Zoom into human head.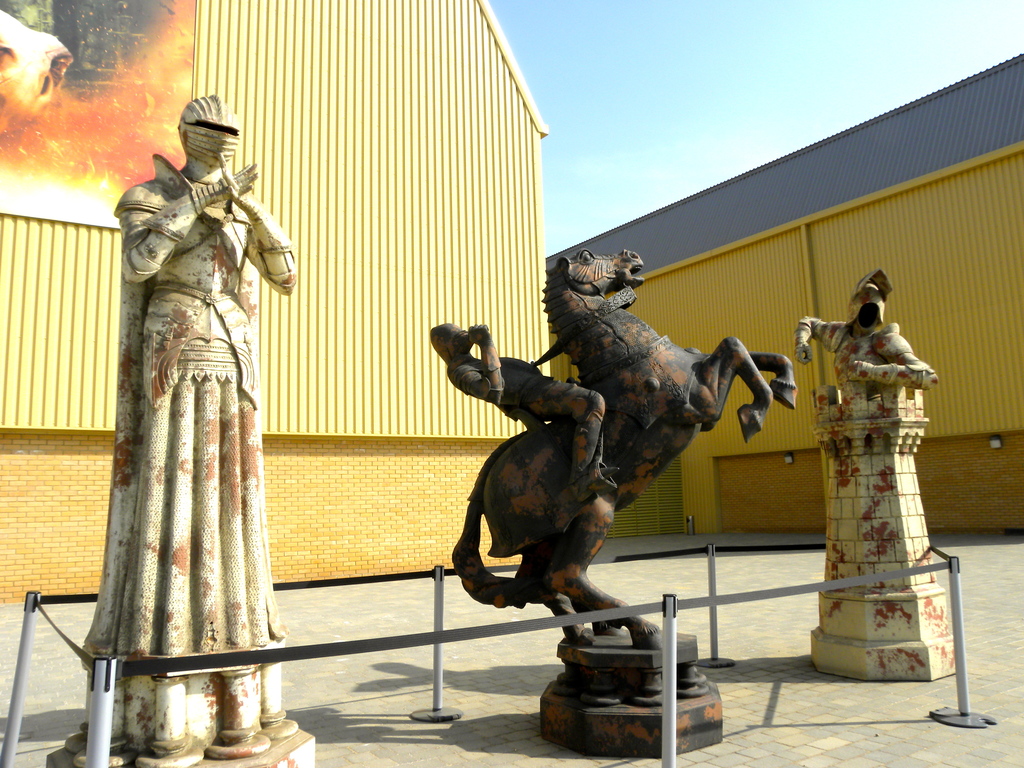
Zoom target: {"left": 178, "top": 91, "right": 243, "bottom": 180}.
